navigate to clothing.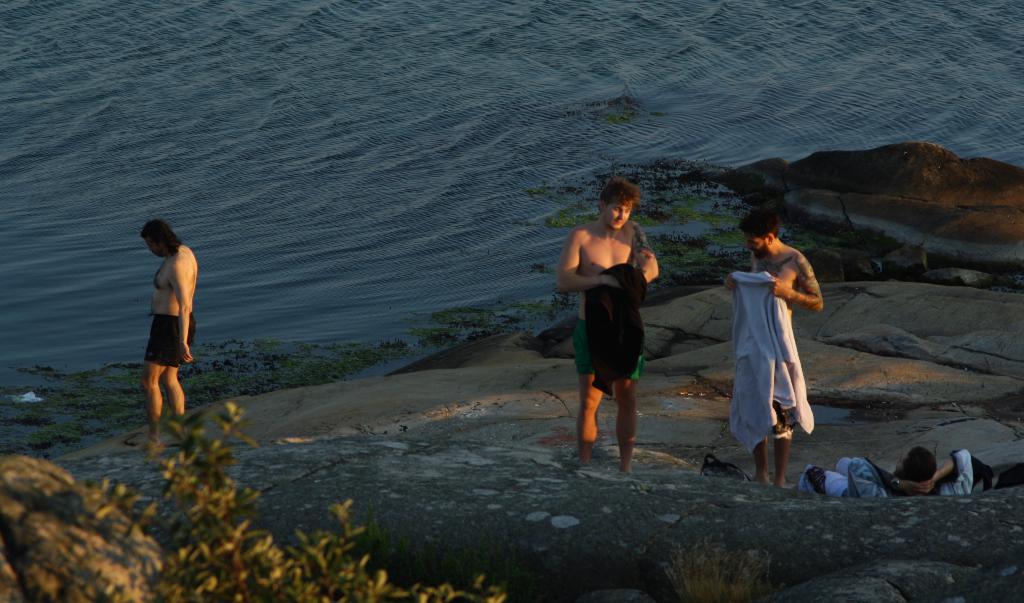
Navigation target: bbox(726, 228, 816, 456).
